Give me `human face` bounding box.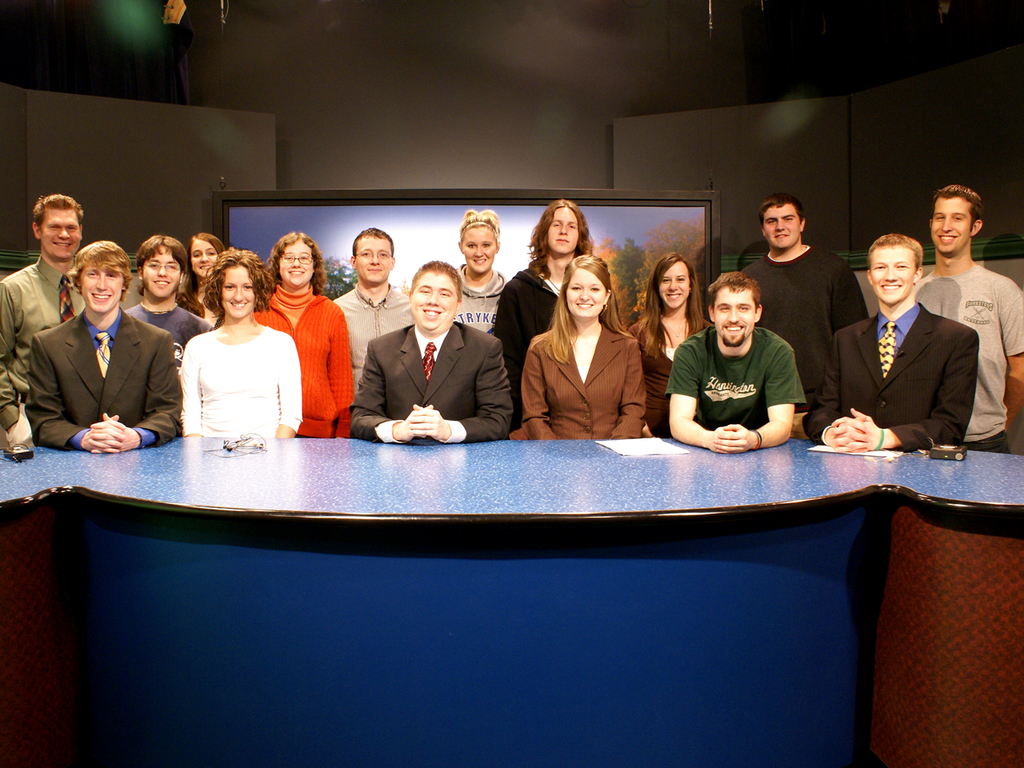
{"x1": 226, "y1": 264, "x2": 257, "y2": 324}.
